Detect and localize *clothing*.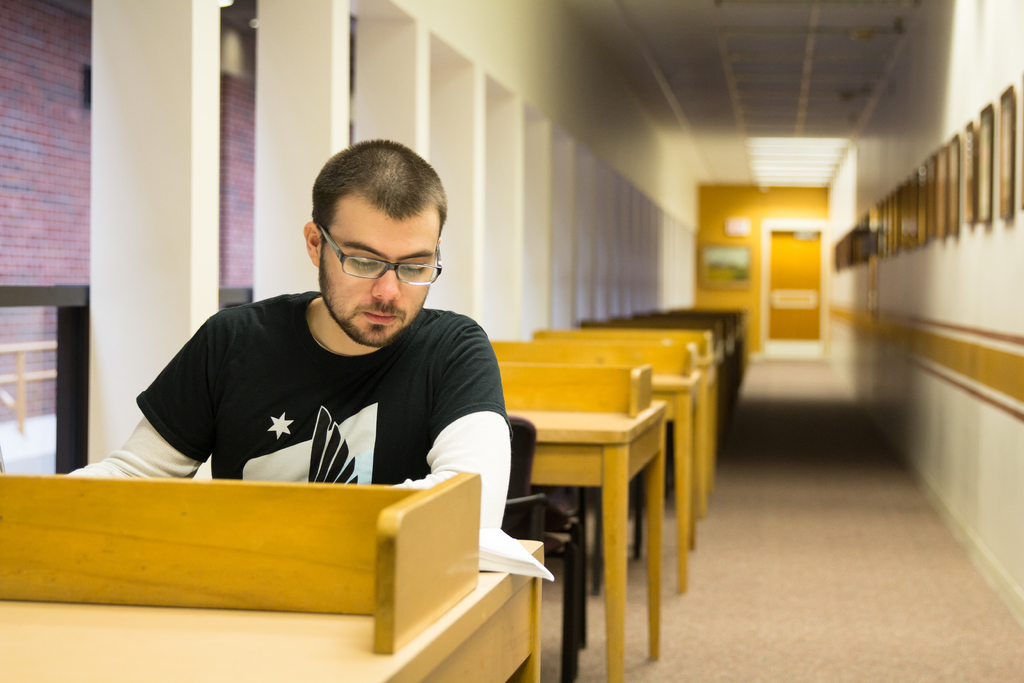
Localized at [x1=118, y1=268, x2=515, y2=509].
